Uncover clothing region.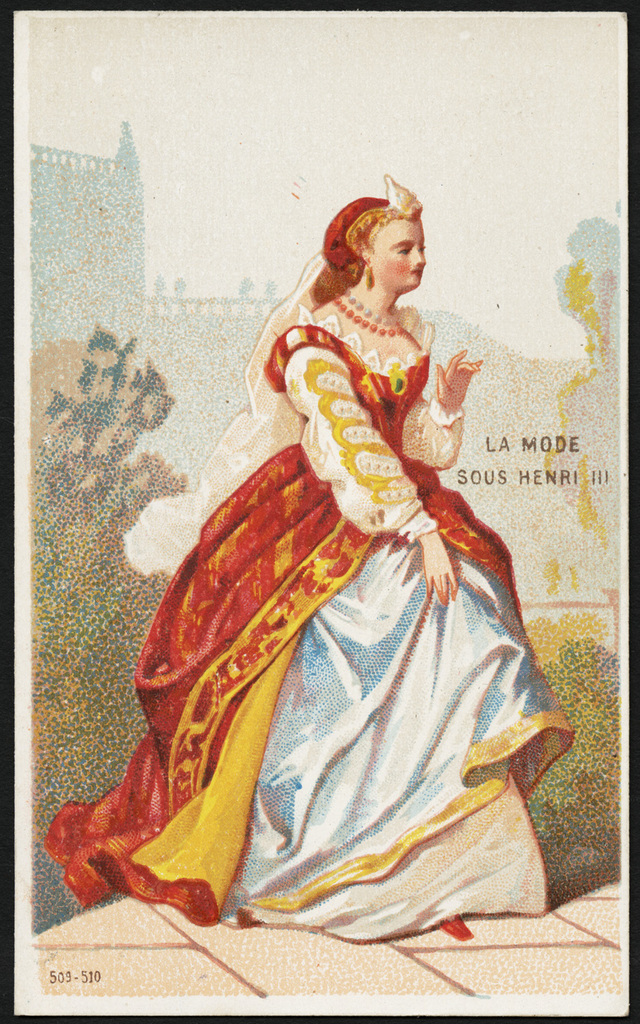
Uncovered: x1=43 y1=306 x2=573 y2=942.
